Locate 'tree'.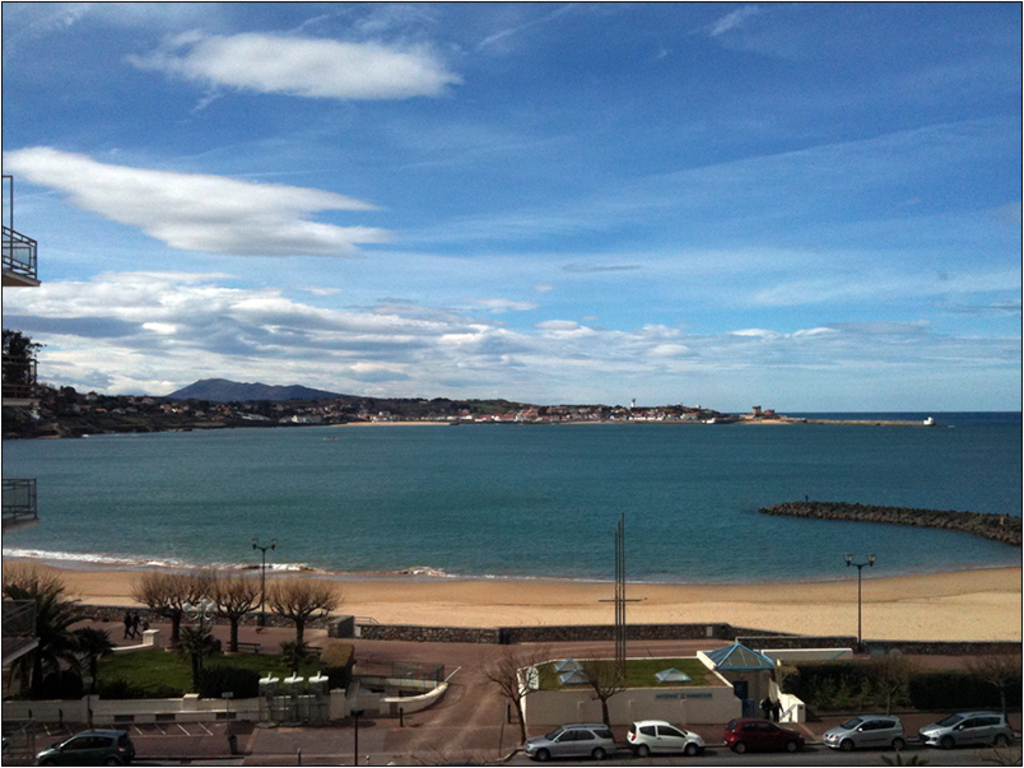
Bounding box: bbox=[5, 567, 96, 661].
